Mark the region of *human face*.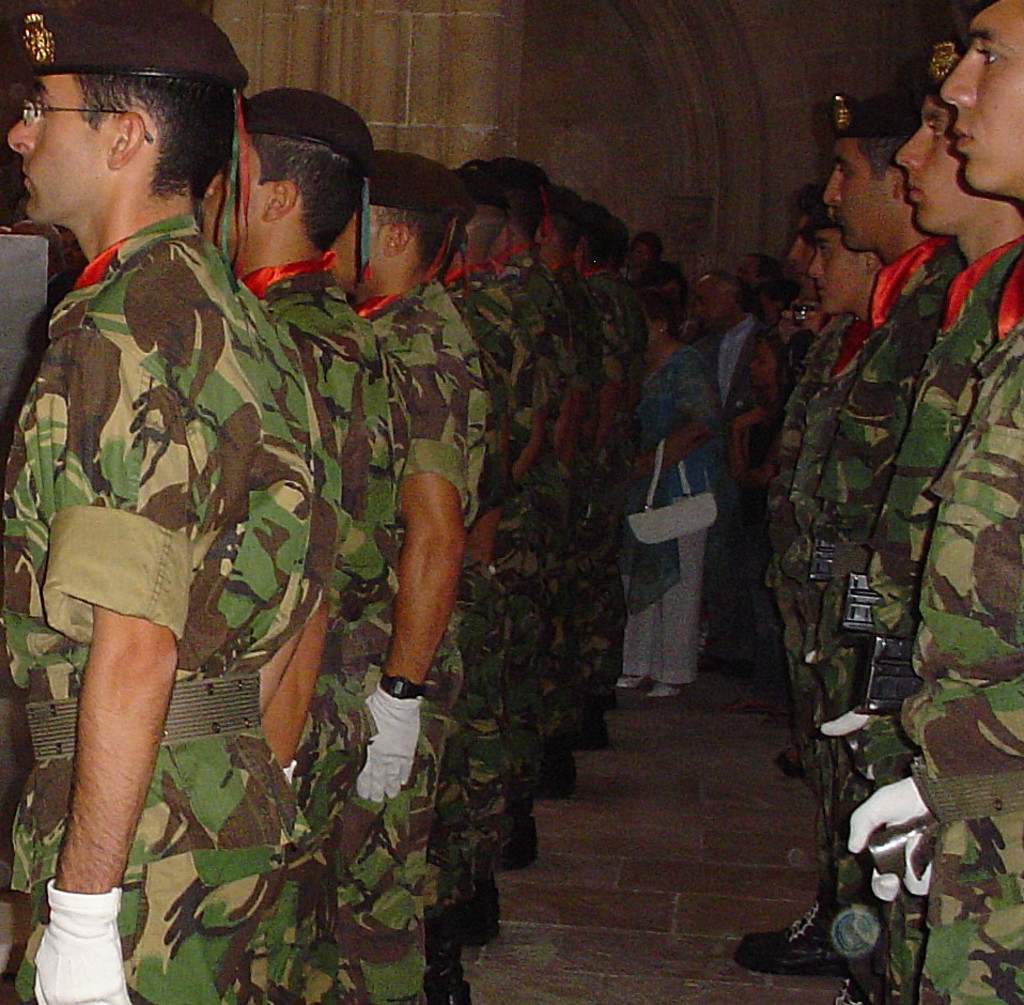
Region: box(896, 92, 980, 236).
